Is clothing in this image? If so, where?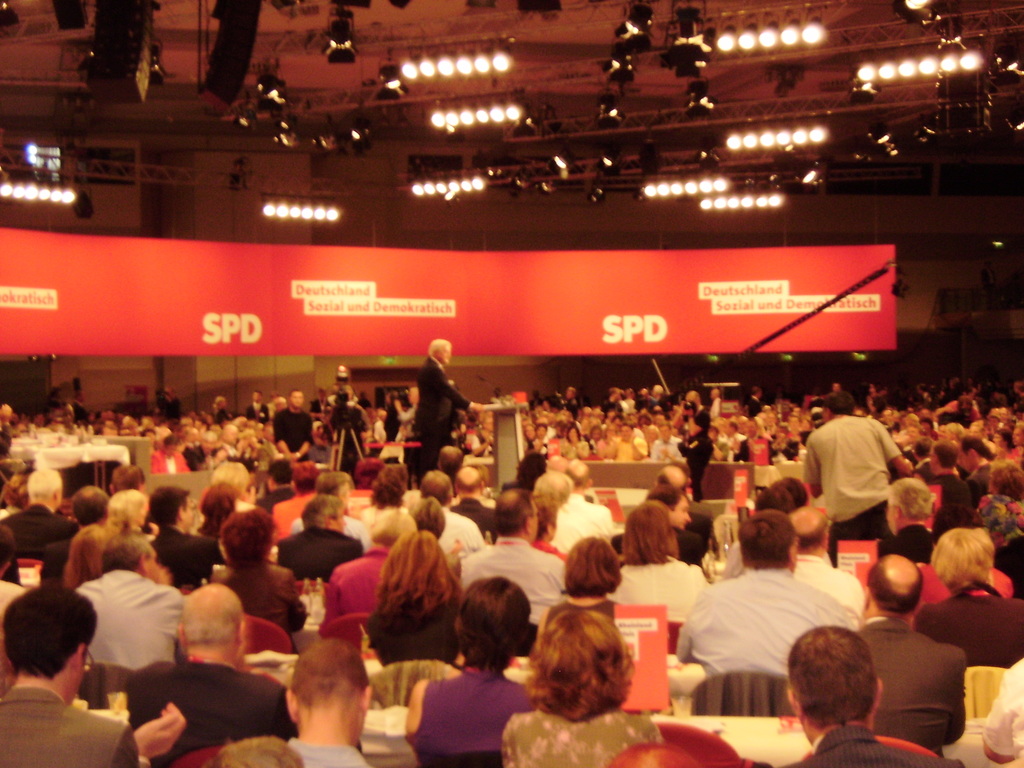
Yes, at 986/652/1023/767.
